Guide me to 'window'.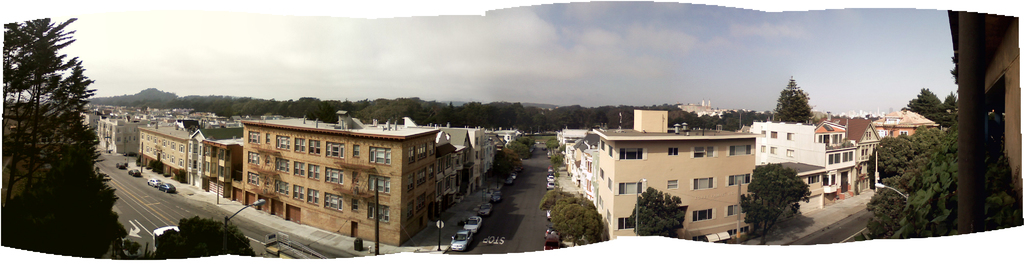
Guidance: [304,137,321,157].
